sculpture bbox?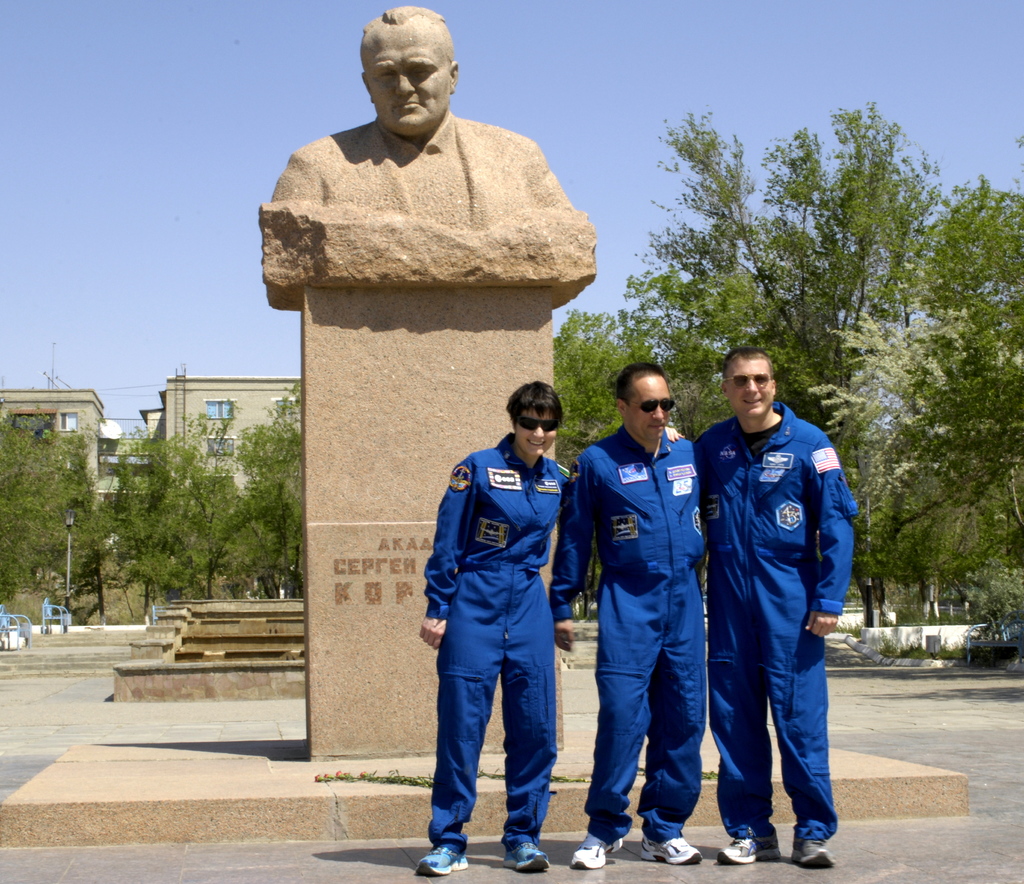
box=[271, 17, 583, 348]
